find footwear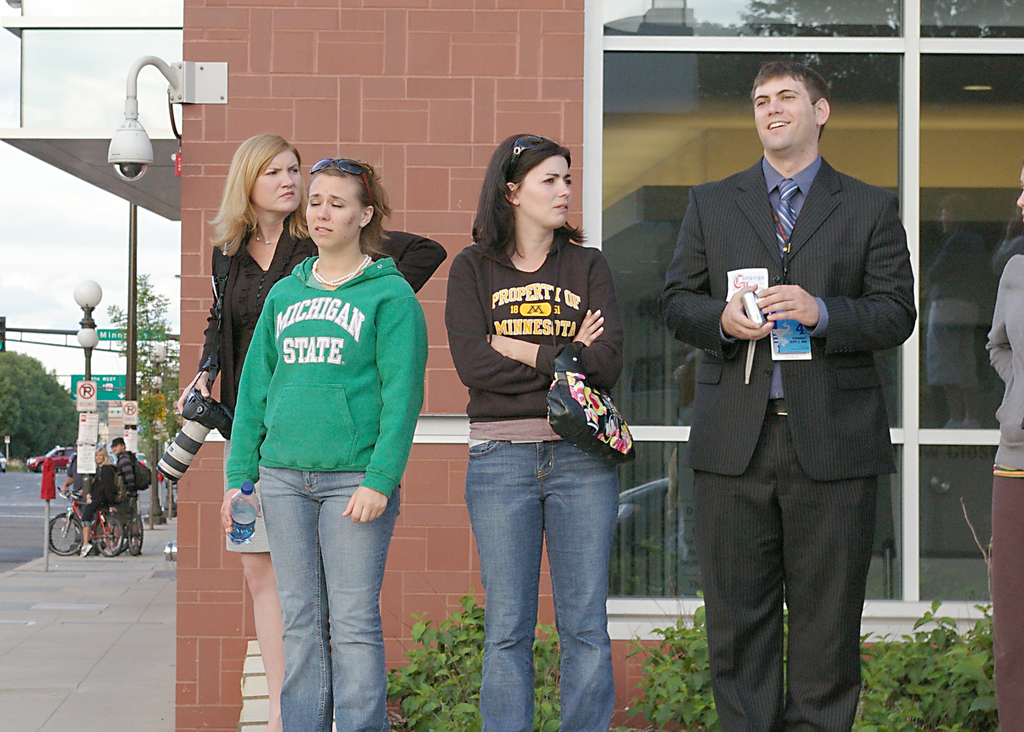
(79, 542, 92, 559)
